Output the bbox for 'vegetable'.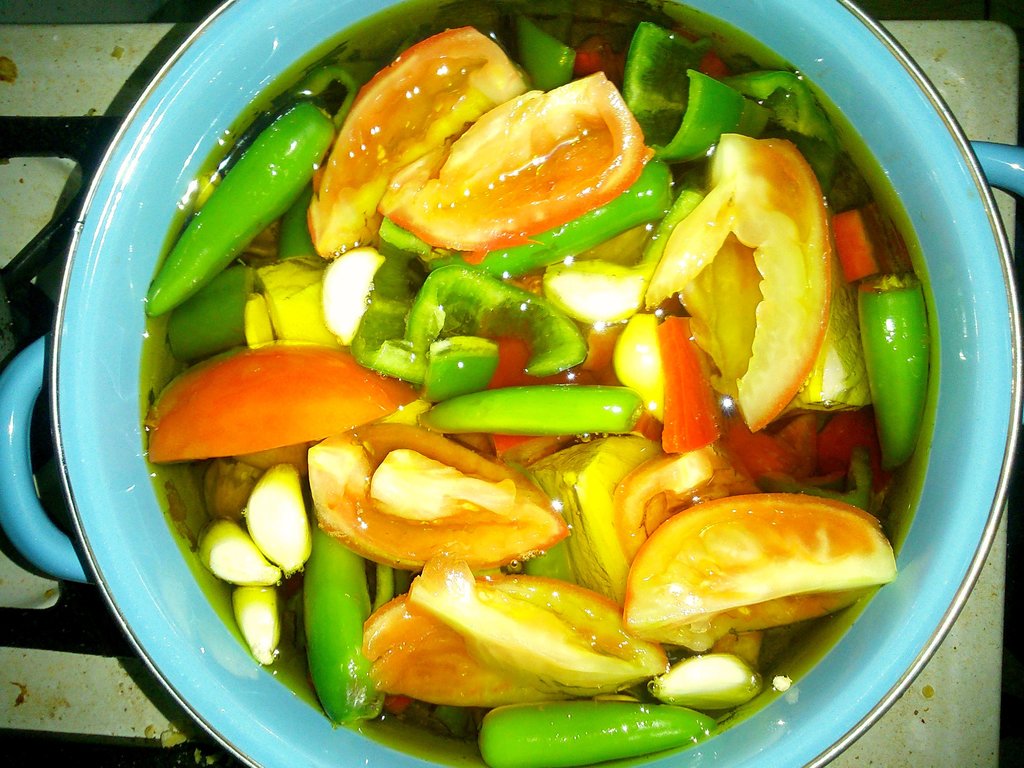
Rect(715, 69, 837, 192).
